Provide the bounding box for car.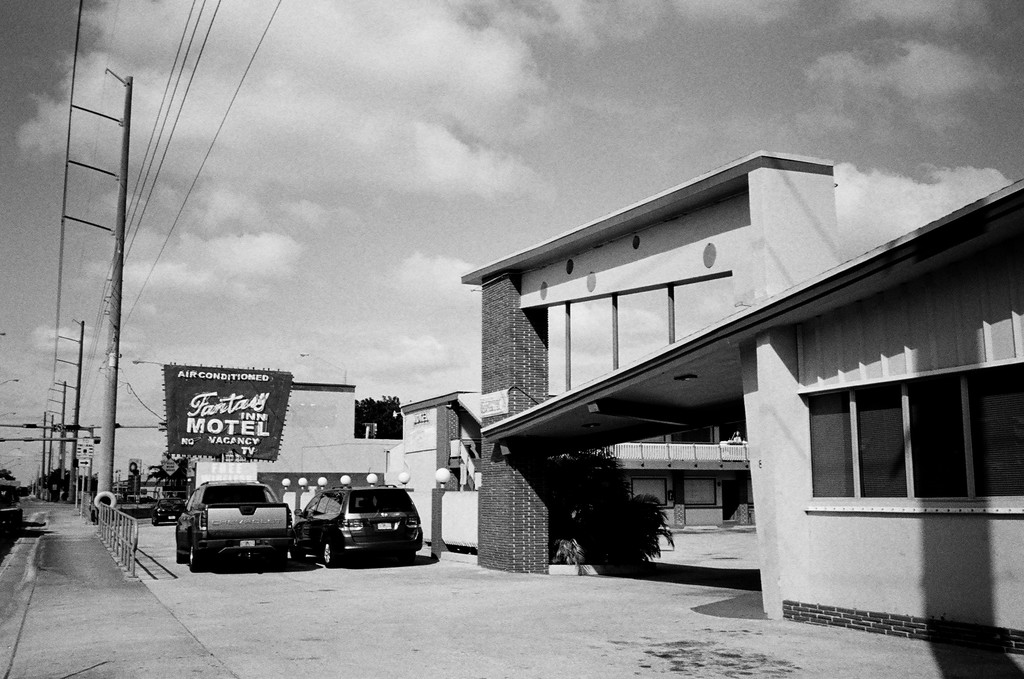
<box>292,488,426,565</box>.
